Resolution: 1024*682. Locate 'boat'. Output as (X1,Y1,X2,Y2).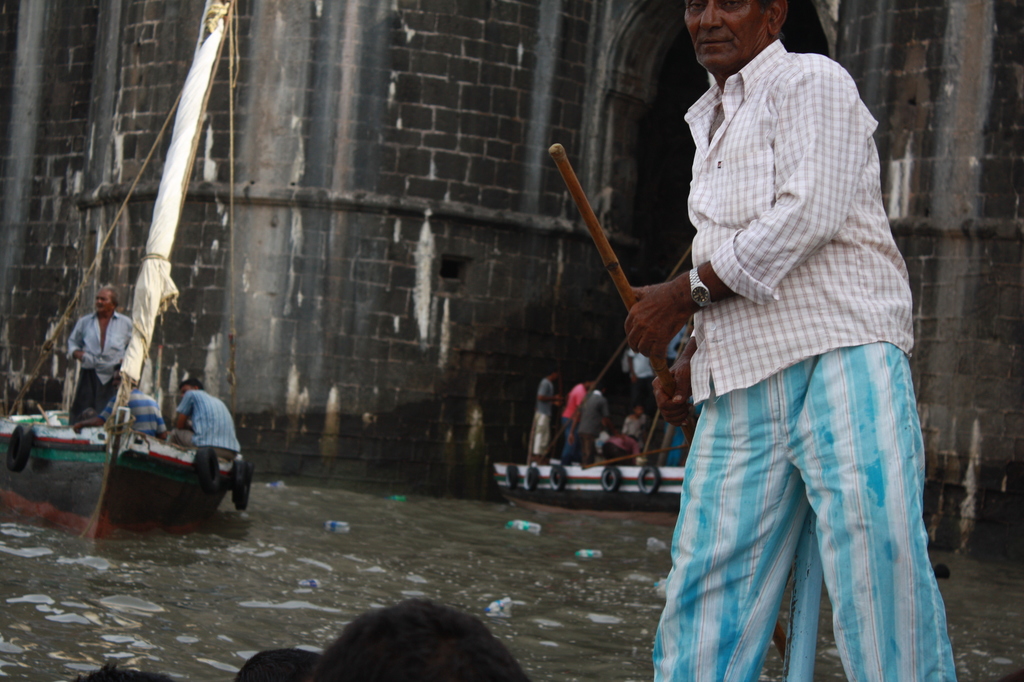
(16,367,251,515).
